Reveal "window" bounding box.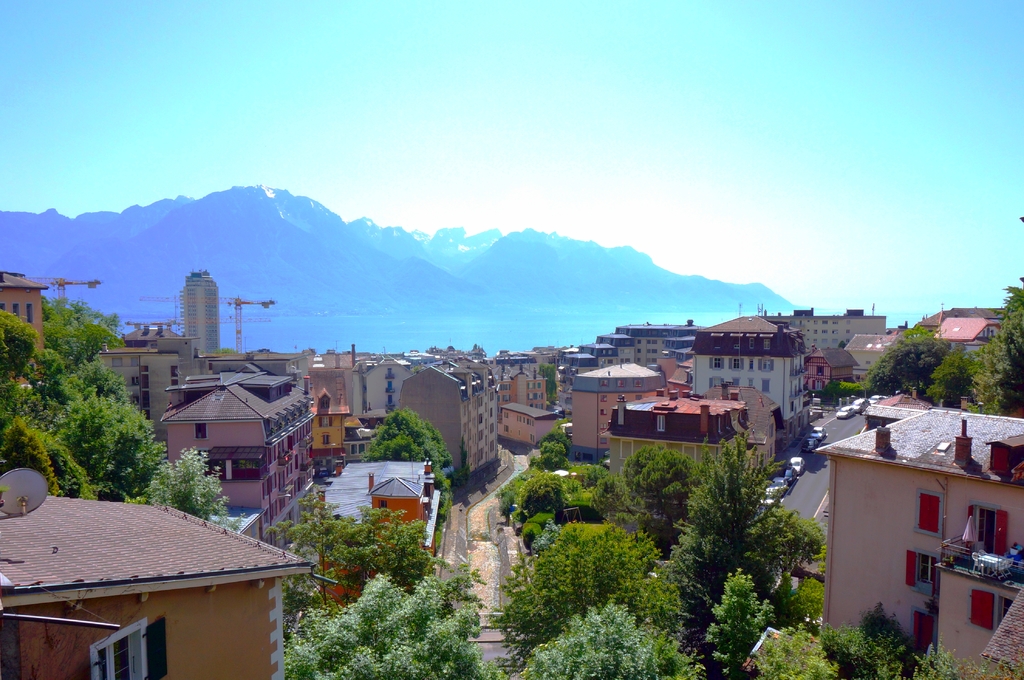
Revealed: locate(961, 498, 1008, 558).
